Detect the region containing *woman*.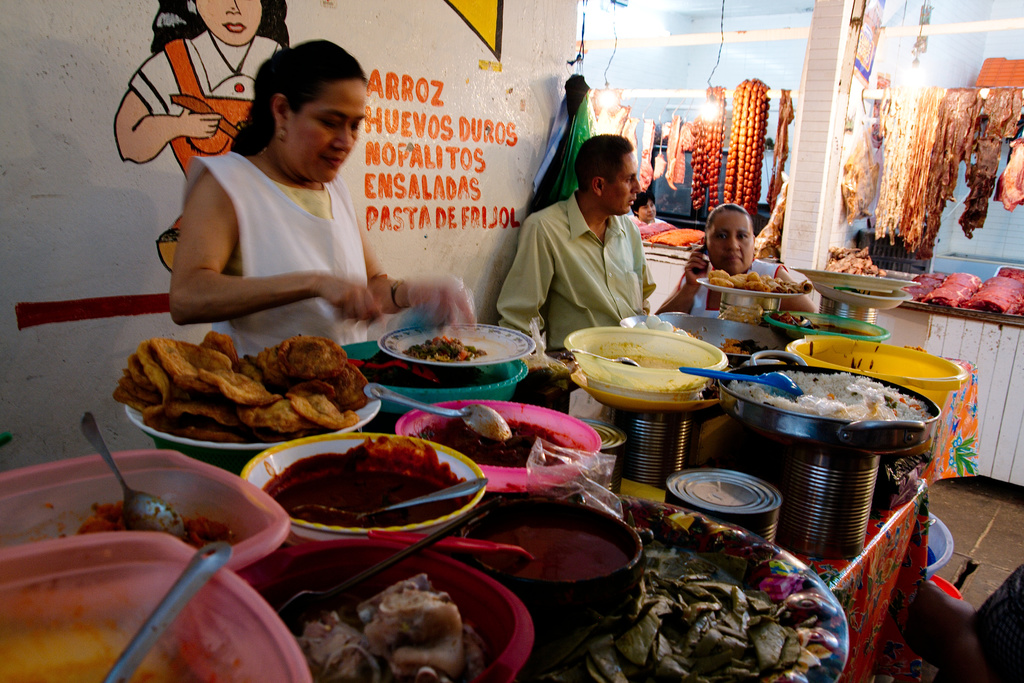
(655, 203, 819, 316).
